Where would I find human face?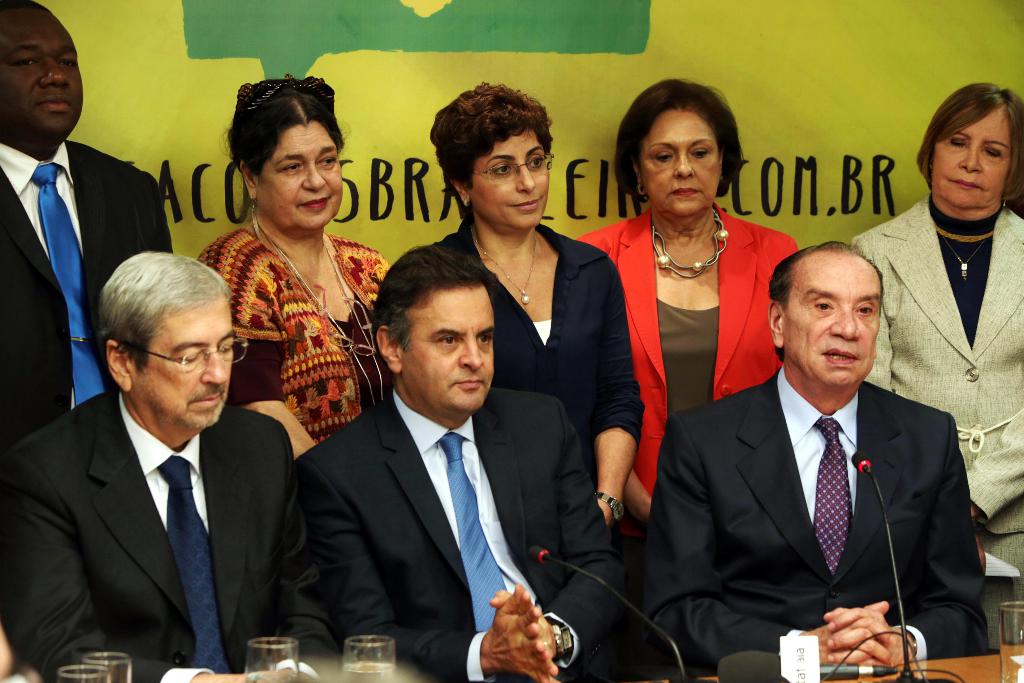
At x1=789, y1=261, x2=883, y2=386.
